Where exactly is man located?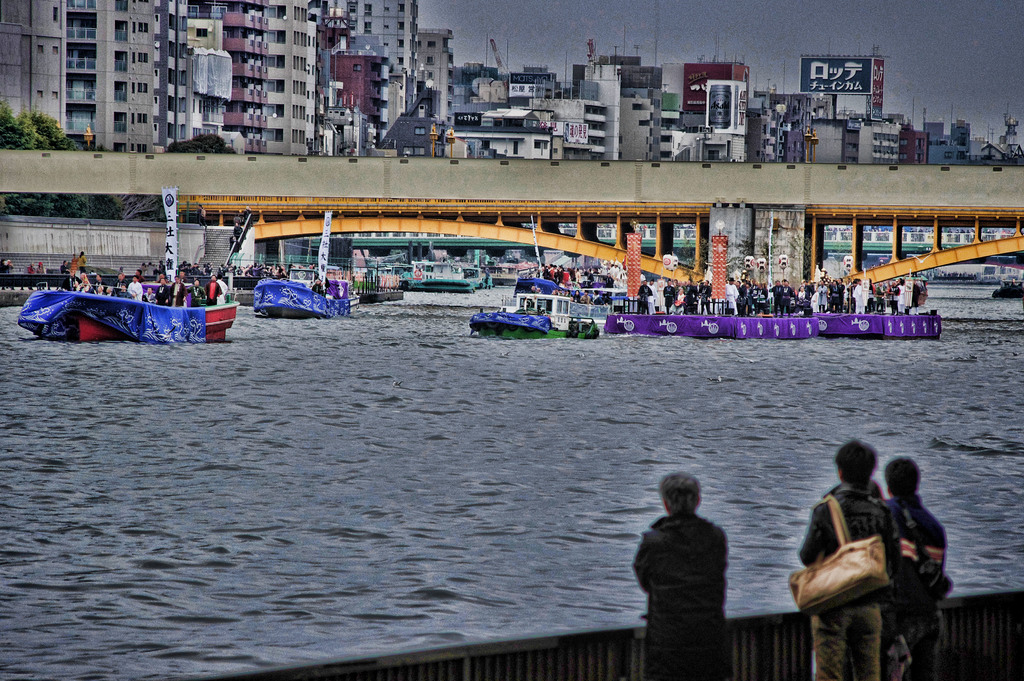
Its bounding box is pyautogui.locateOnScreen(801, 438, 879, 680).
